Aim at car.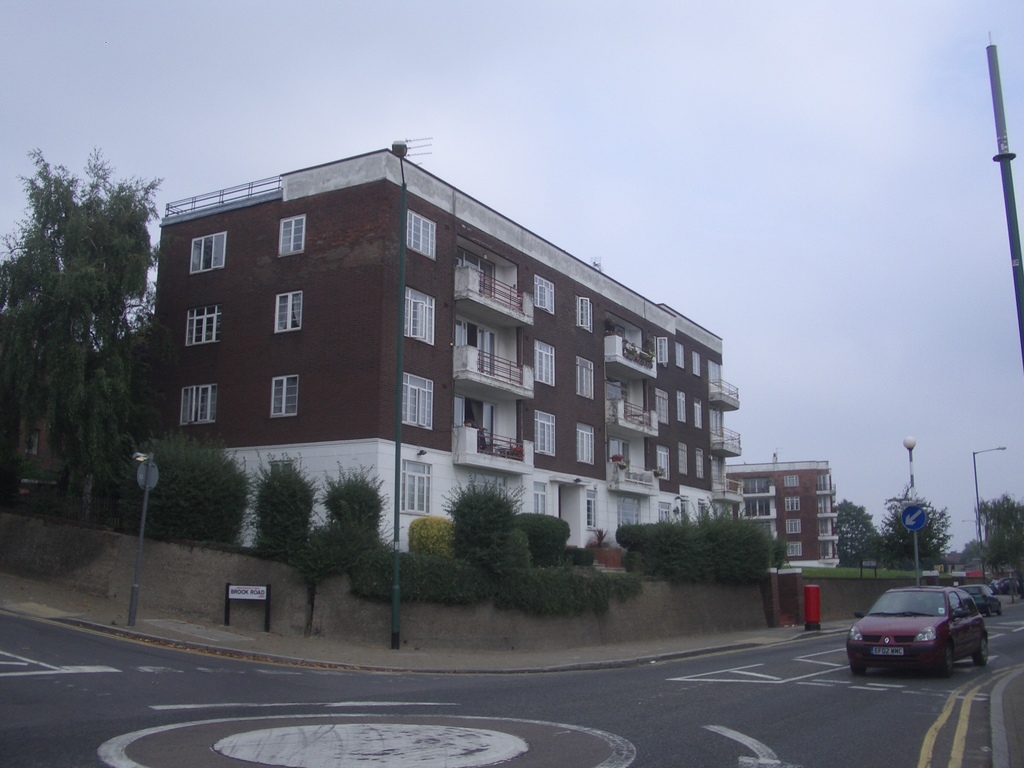
Aimed at pyautogui.locateOnScreen(847, 583, 993, 676).
